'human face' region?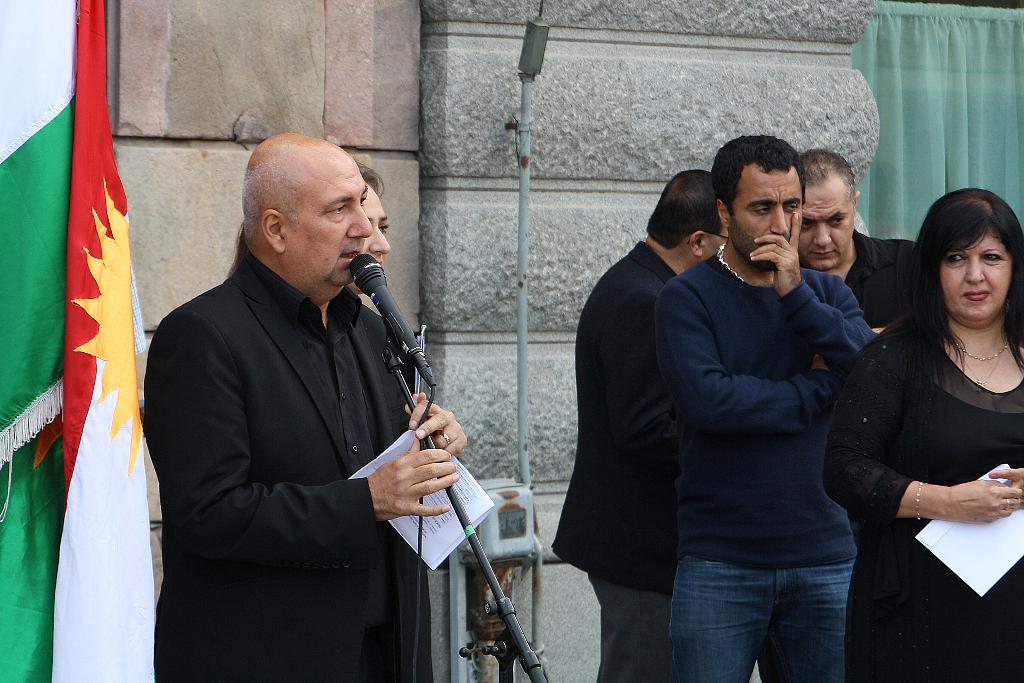
bbox=(728, 168, 802, 269)
